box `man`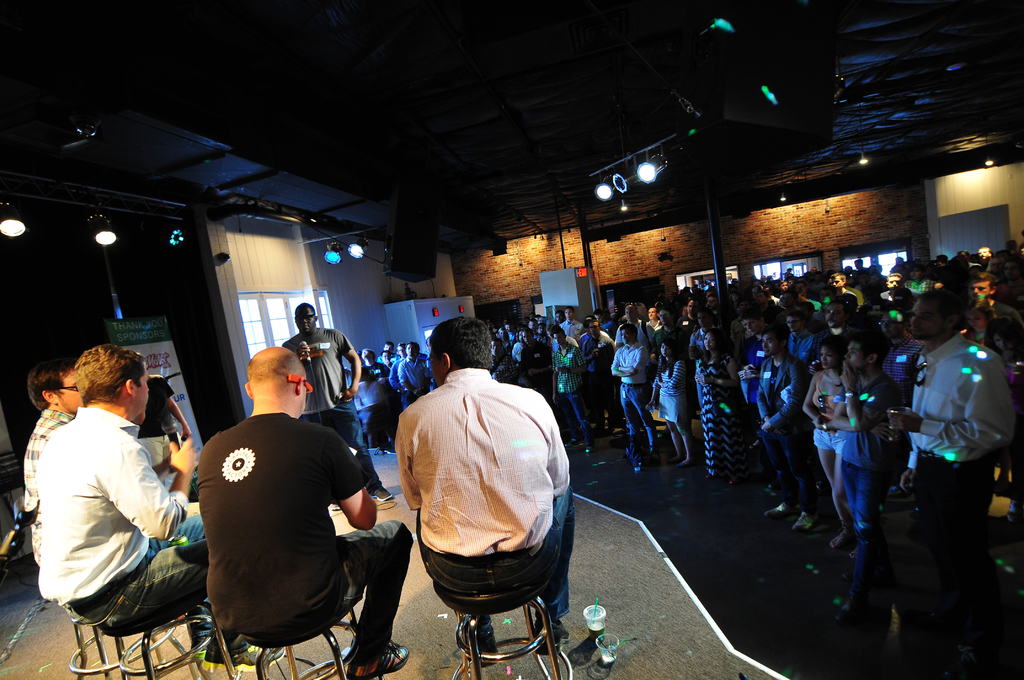
399/343/433/405
